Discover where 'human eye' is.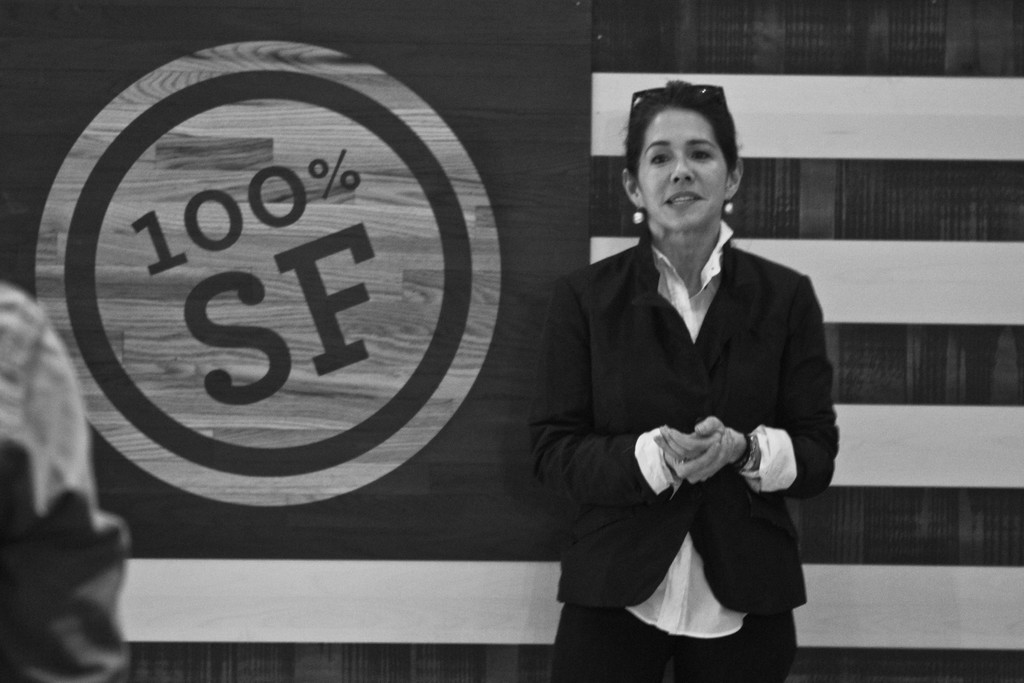
Discovered at BBox(649, 152, 671, 168).
